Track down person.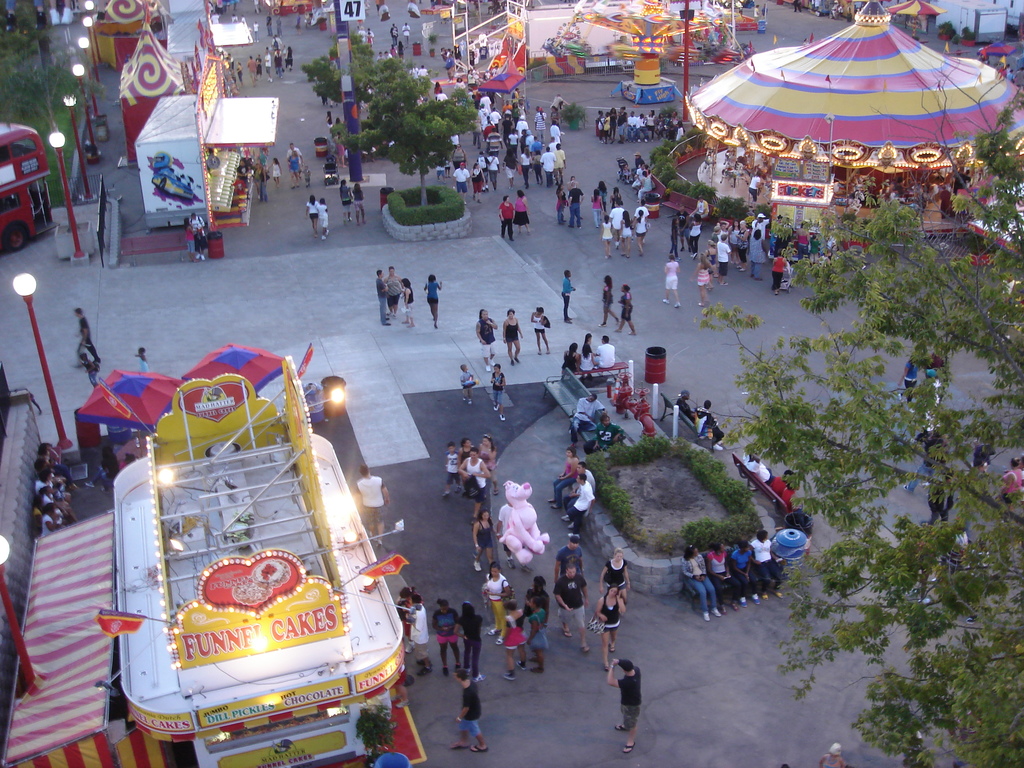
Tracked to 549/445/584/497.
